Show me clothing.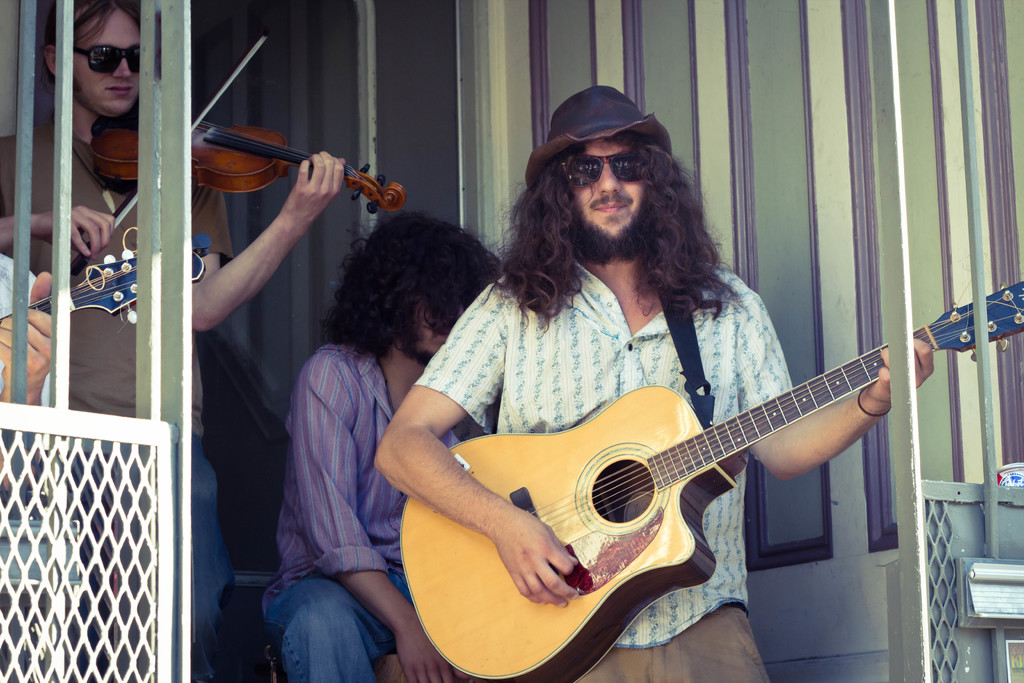
clothing is here: <region>419, 261, 796, 682</region>.
